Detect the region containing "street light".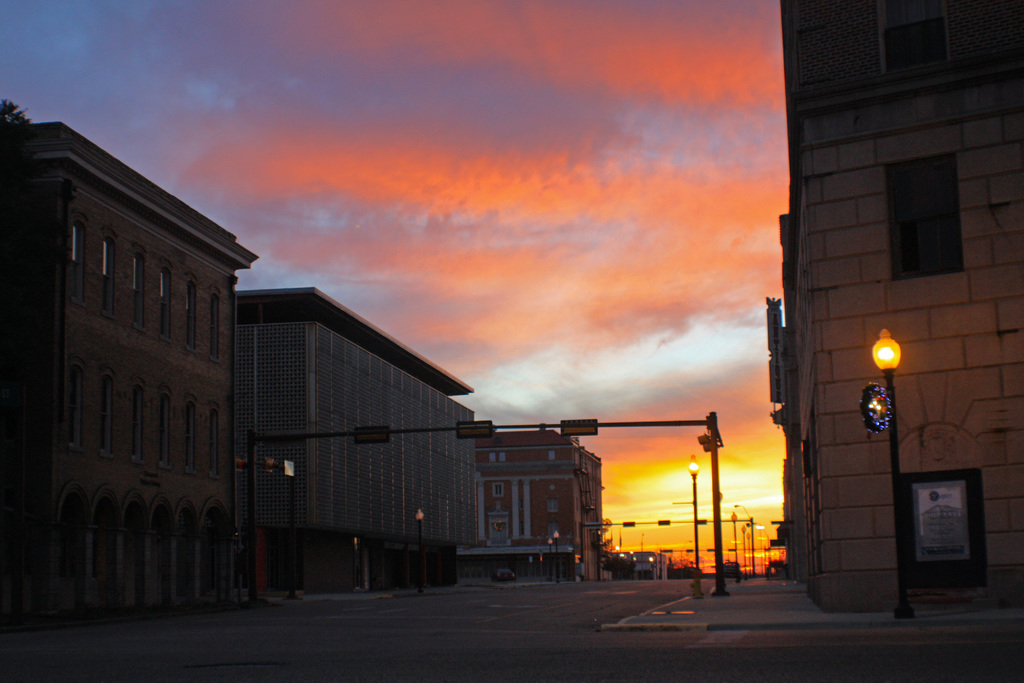
(869, 321, 905, 627).
